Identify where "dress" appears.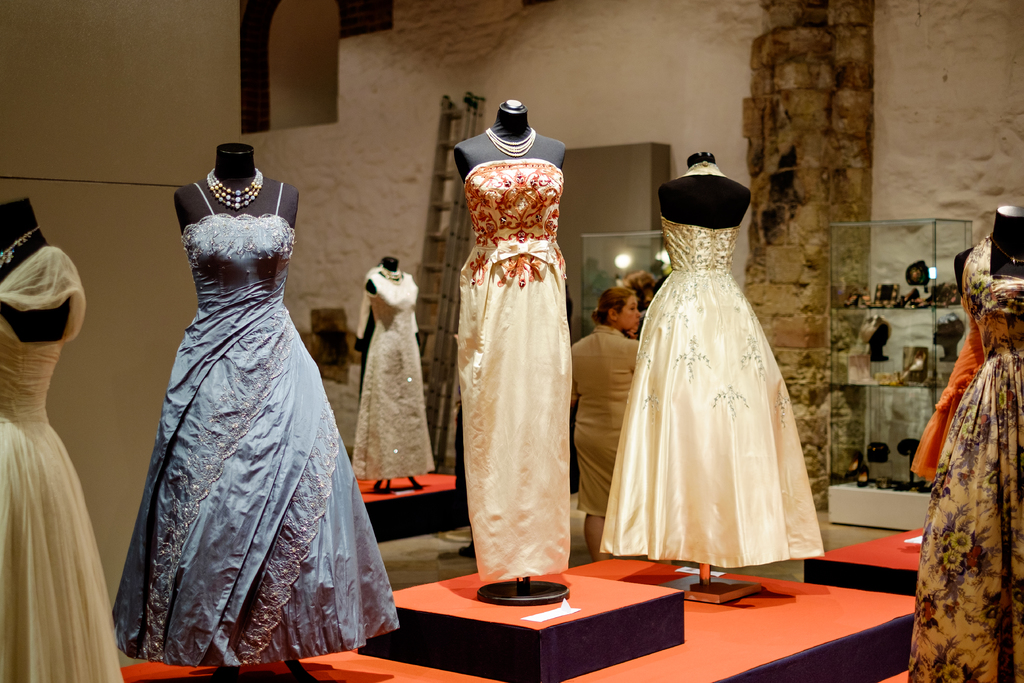
Appears at l=346, t=273, r=436, b=491.
